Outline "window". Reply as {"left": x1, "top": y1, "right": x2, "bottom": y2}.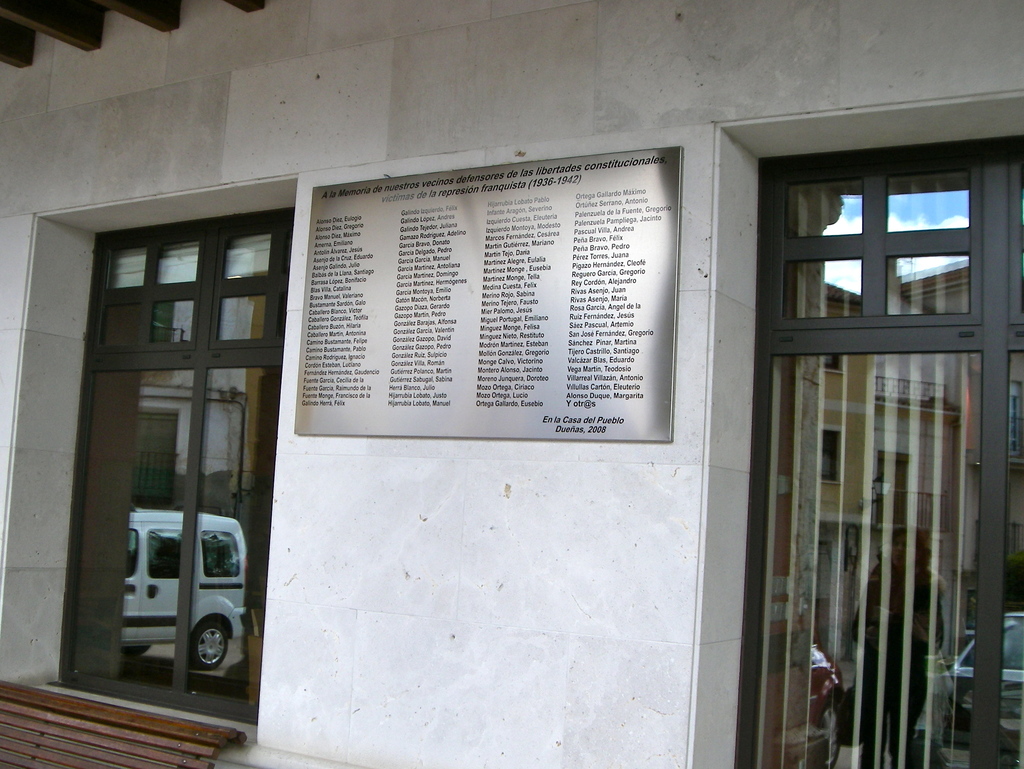
{"left": 758, "top": 157, "right": 1023, "bottom": 768}.
